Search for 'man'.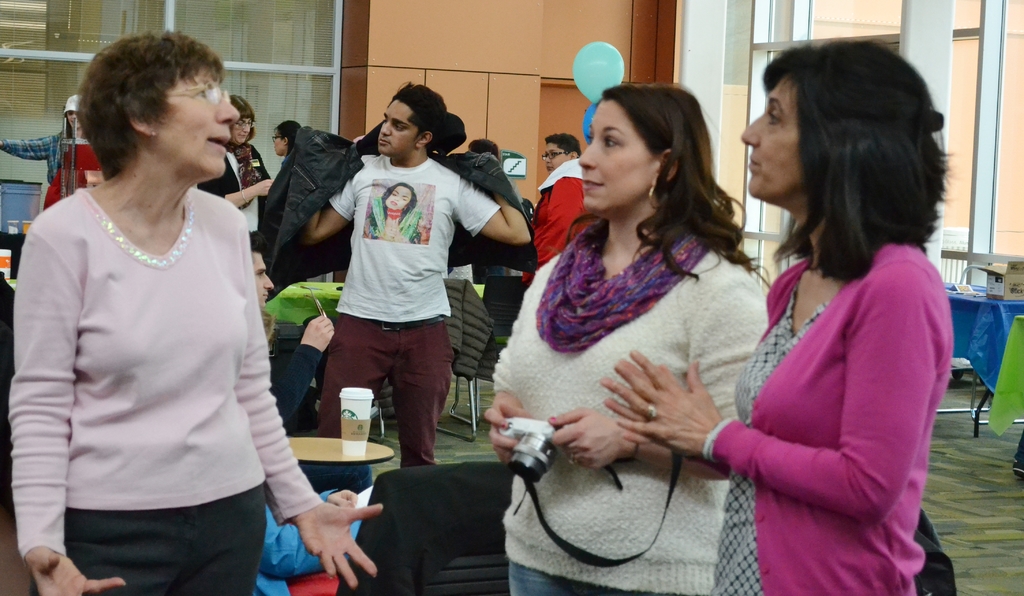
Found at locate(522, 130, 590, 281).
